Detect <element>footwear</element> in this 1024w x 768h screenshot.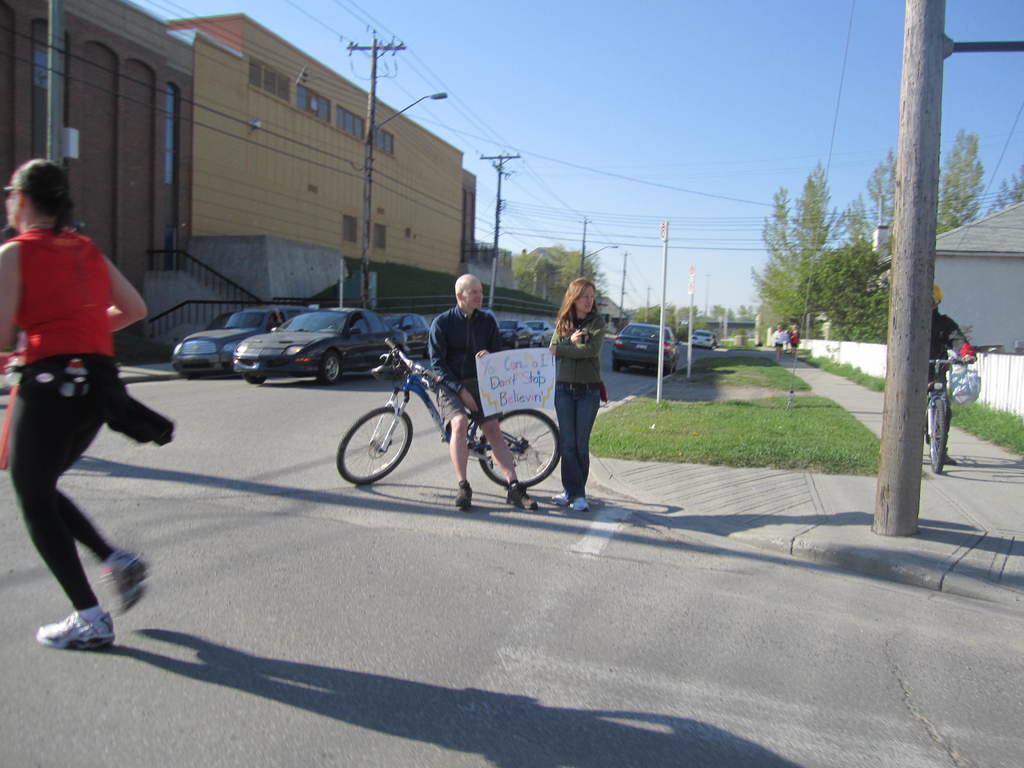
Detection: l=97, t=544, r=145, b=622.
